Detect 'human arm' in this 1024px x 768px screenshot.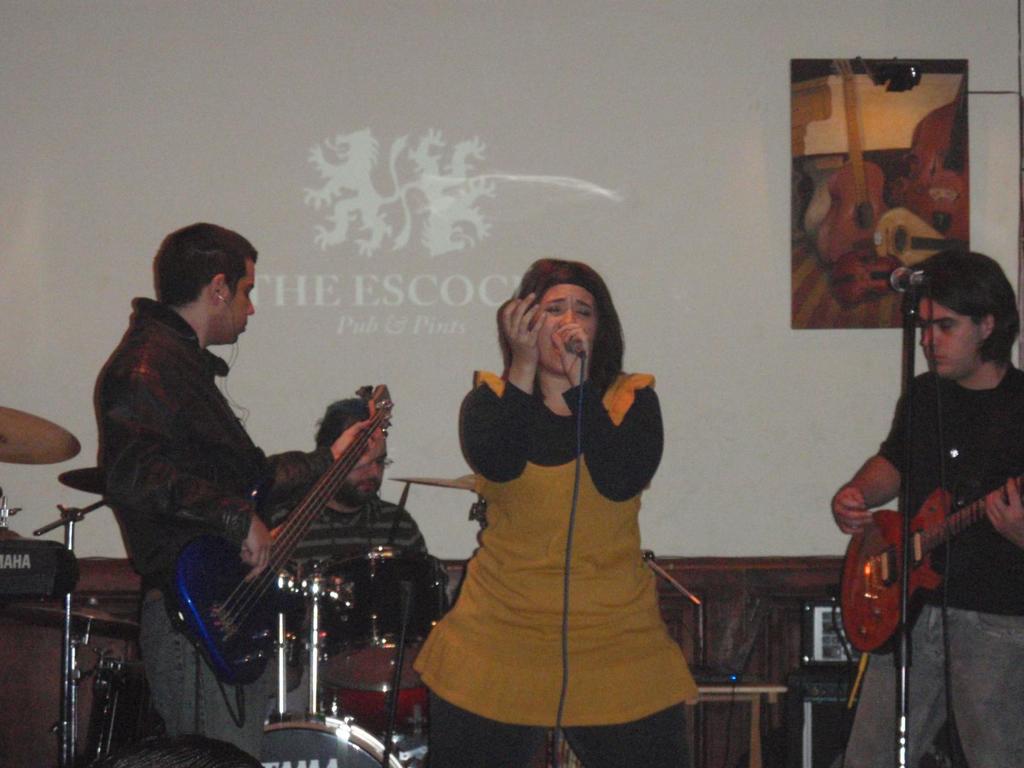
Detection: <region>266, 418, 388, 518</region>.
